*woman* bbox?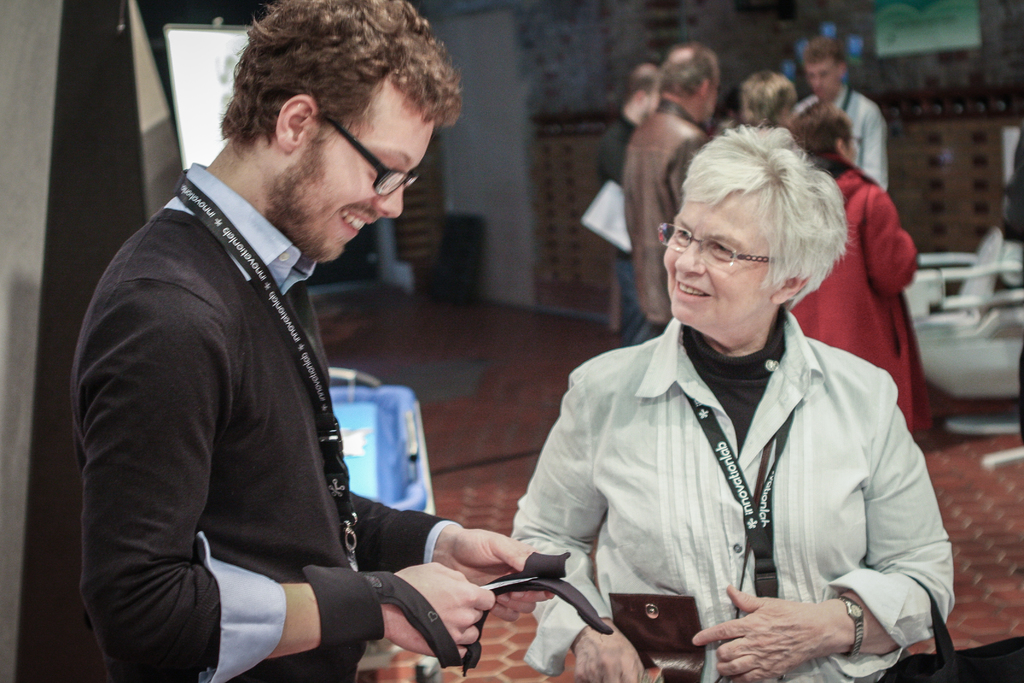
<box>788,99,962,444</box>
